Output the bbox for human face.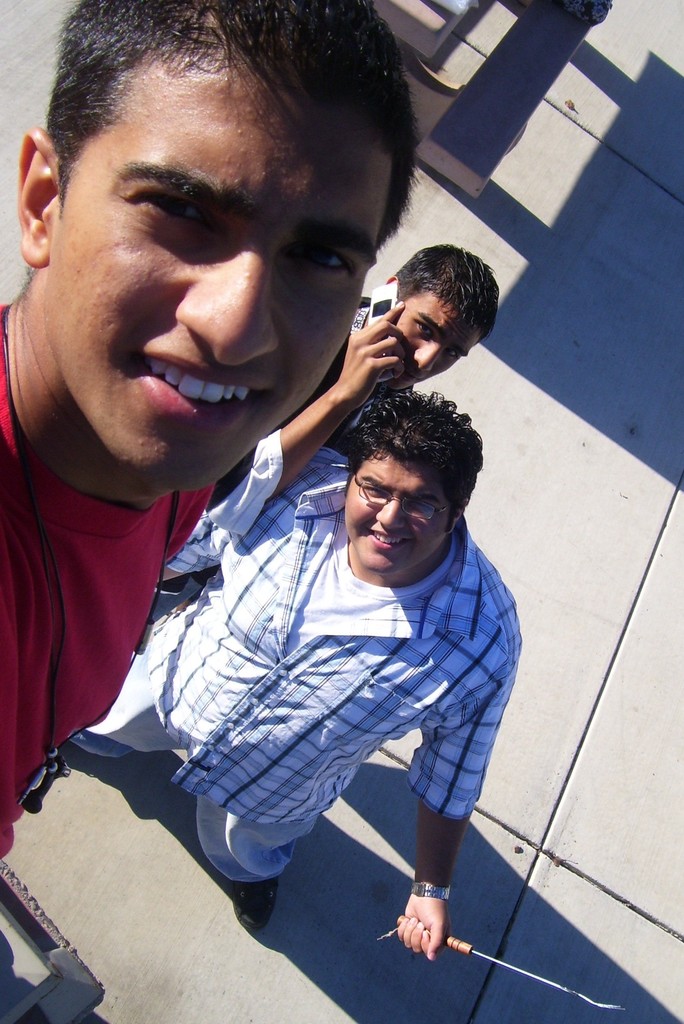
l=55, t=55, r=379, b=488.
